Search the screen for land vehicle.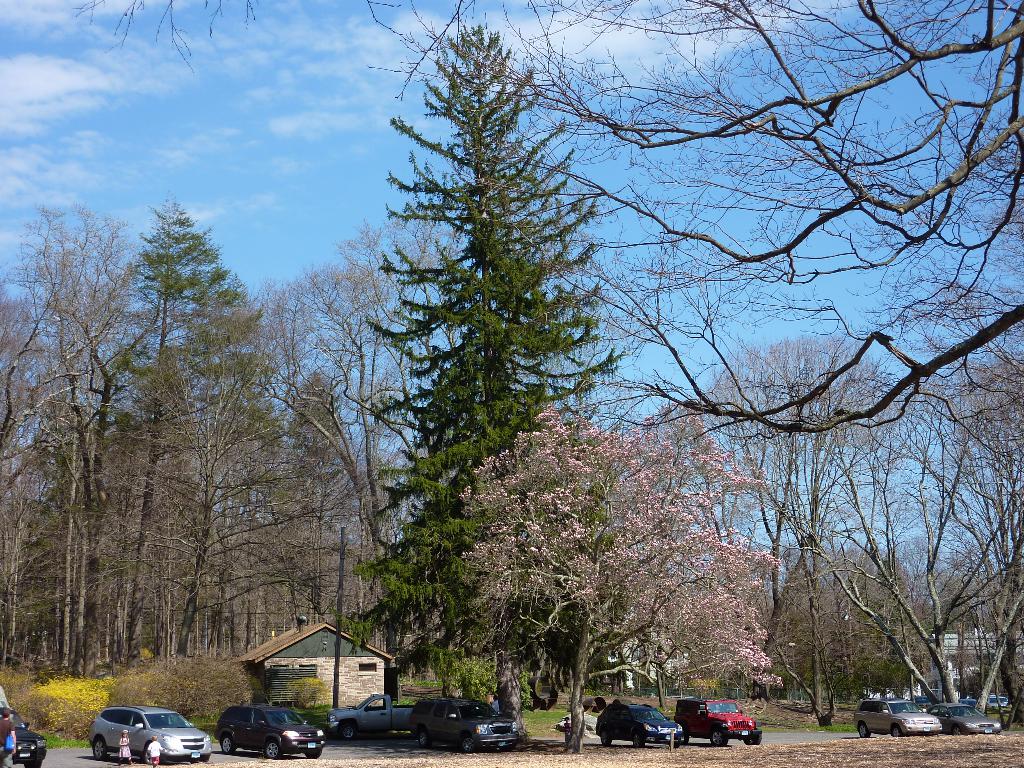
Found at 675,697,759,744.
